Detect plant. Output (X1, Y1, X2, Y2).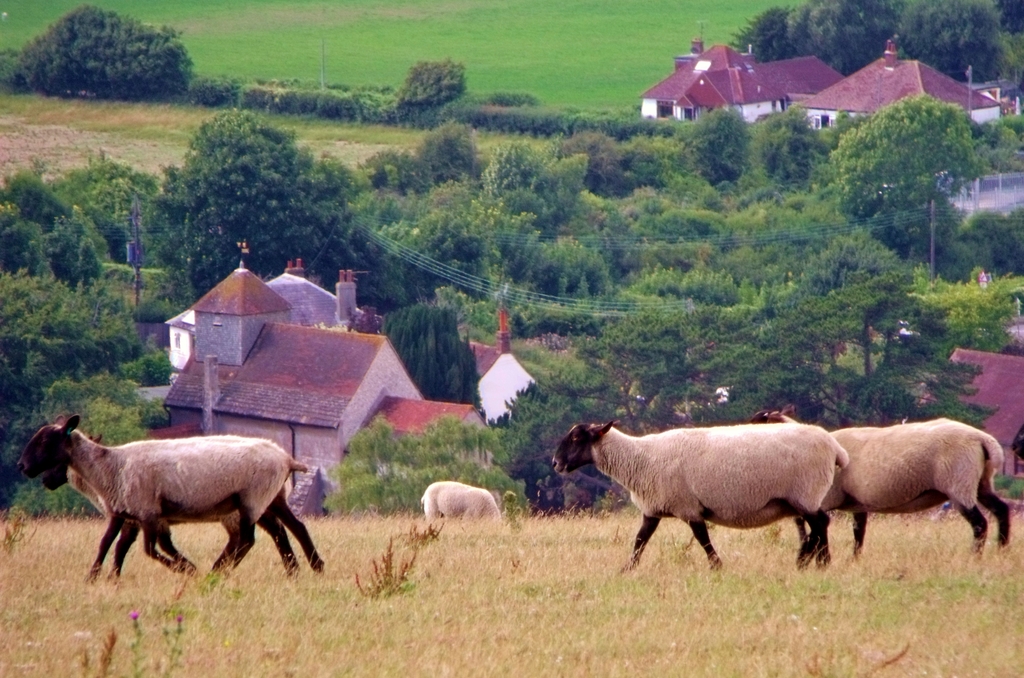
(396, 515, 447, 548).
